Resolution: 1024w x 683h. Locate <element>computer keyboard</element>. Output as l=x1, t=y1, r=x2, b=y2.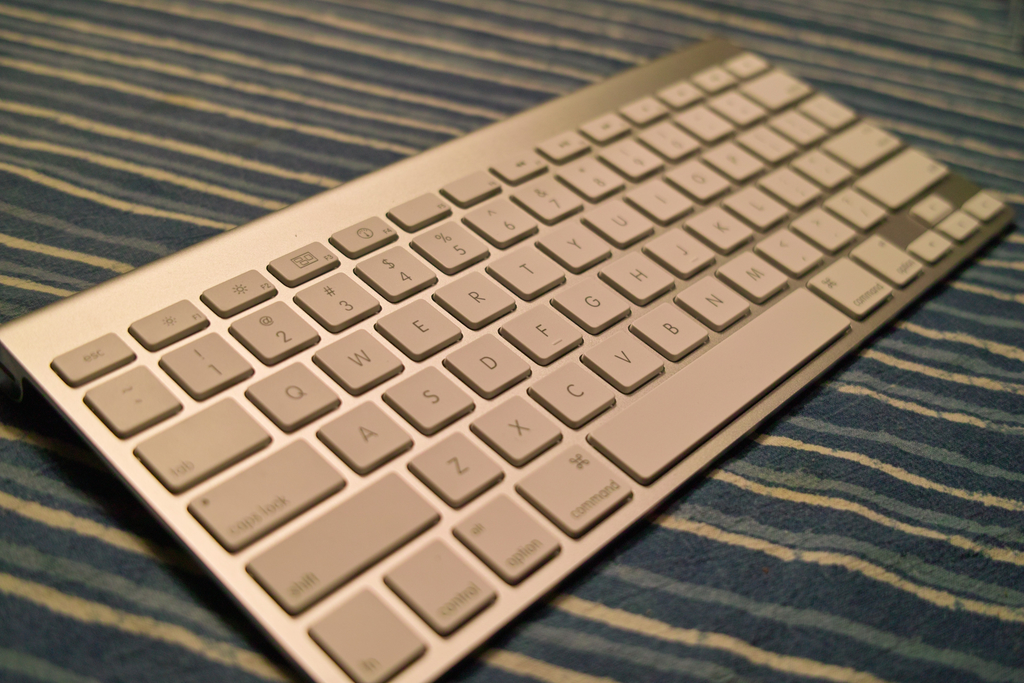
l=0, t=31, r=1023, b=682.
